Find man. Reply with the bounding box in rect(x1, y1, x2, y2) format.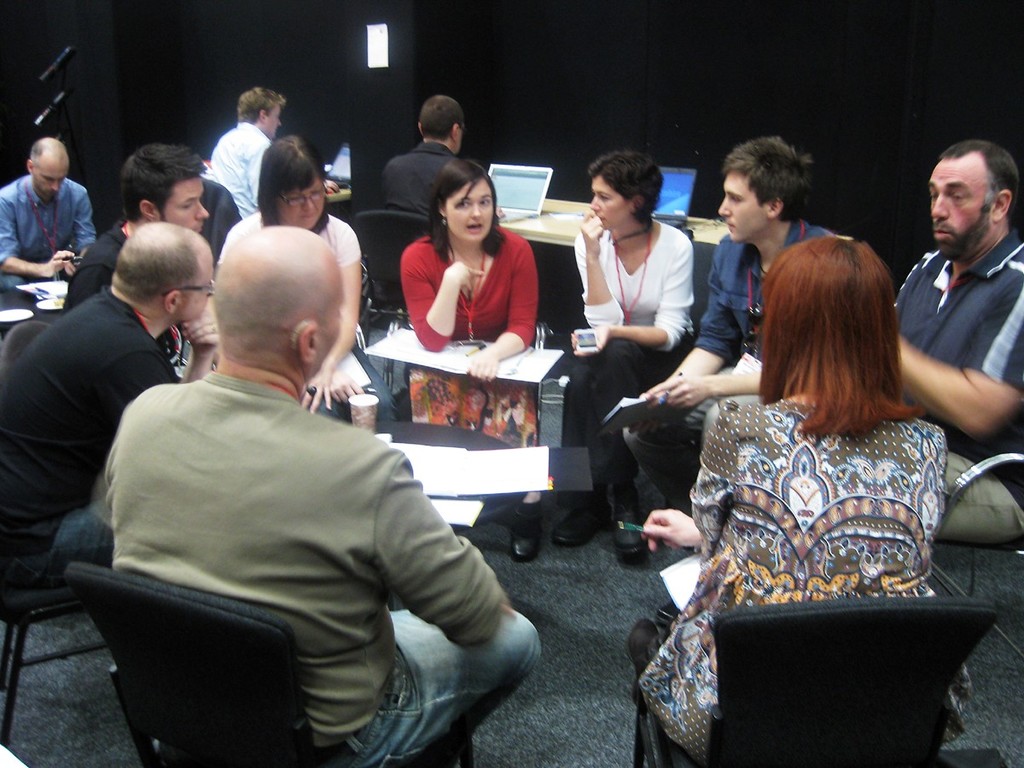
rect(67, 154, 228, 305).
